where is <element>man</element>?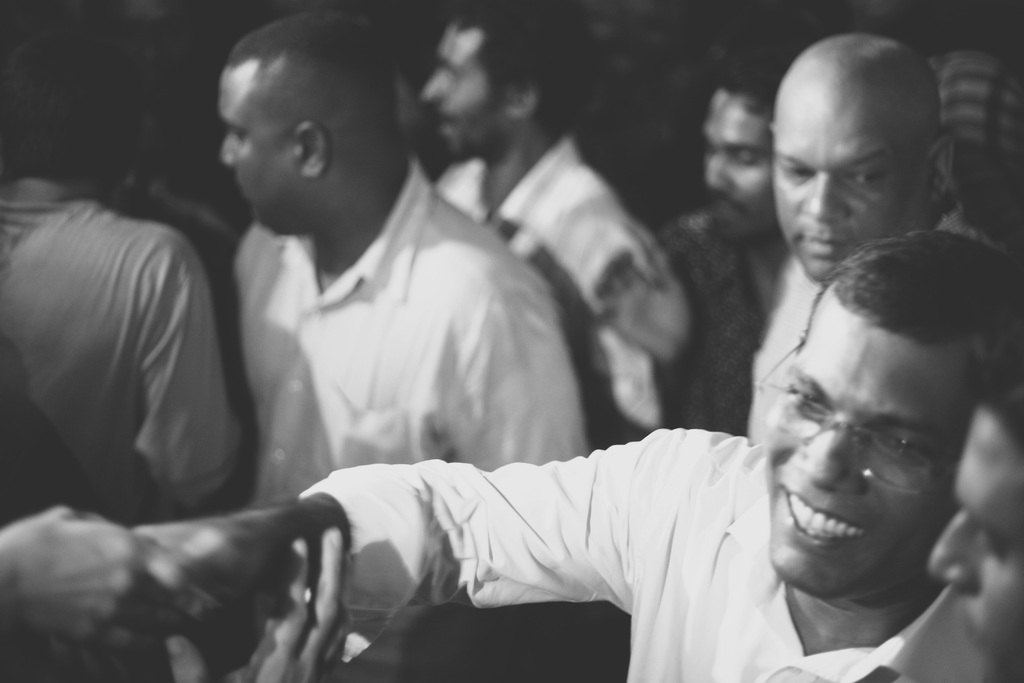
[left=304, top=226, right=1023, bottom=682].
